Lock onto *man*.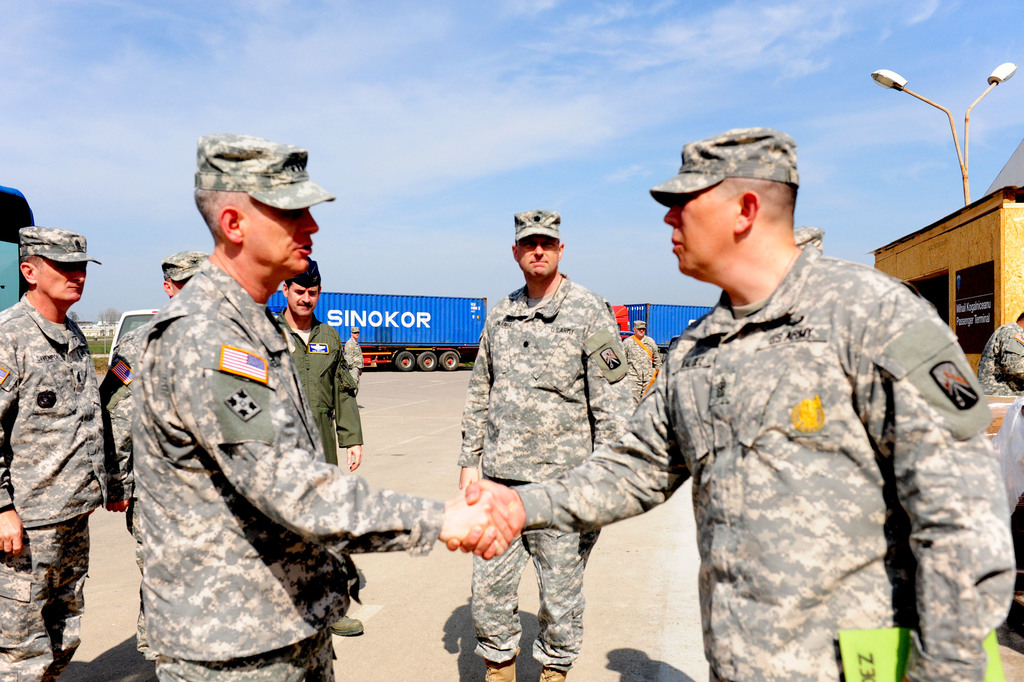
Locked: region(617, 318, 662, 414).
